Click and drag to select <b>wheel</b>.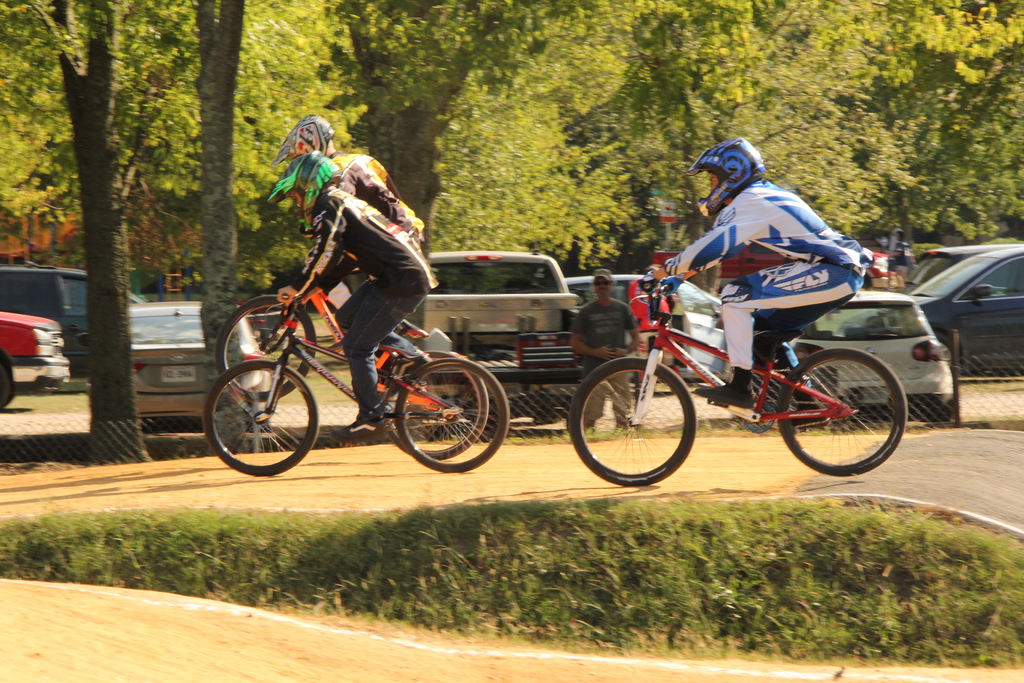
Selection: 396,360,511,474.
